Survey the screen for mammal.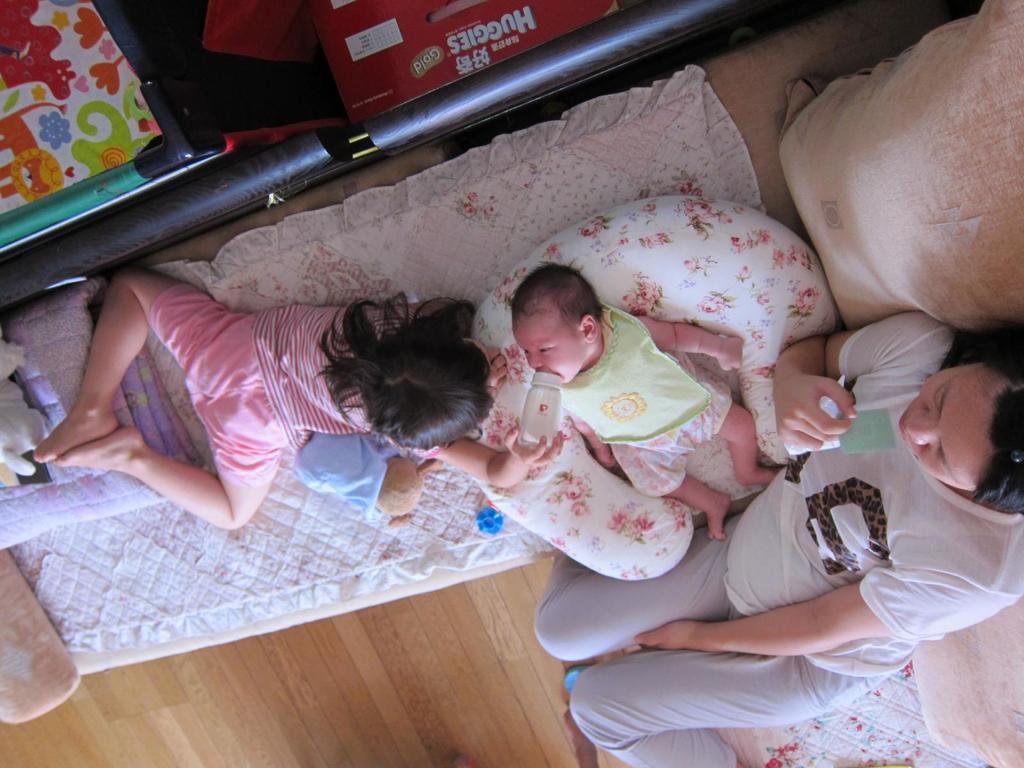
Survey found: left=531, top=309, right=1023, bottom=767.
